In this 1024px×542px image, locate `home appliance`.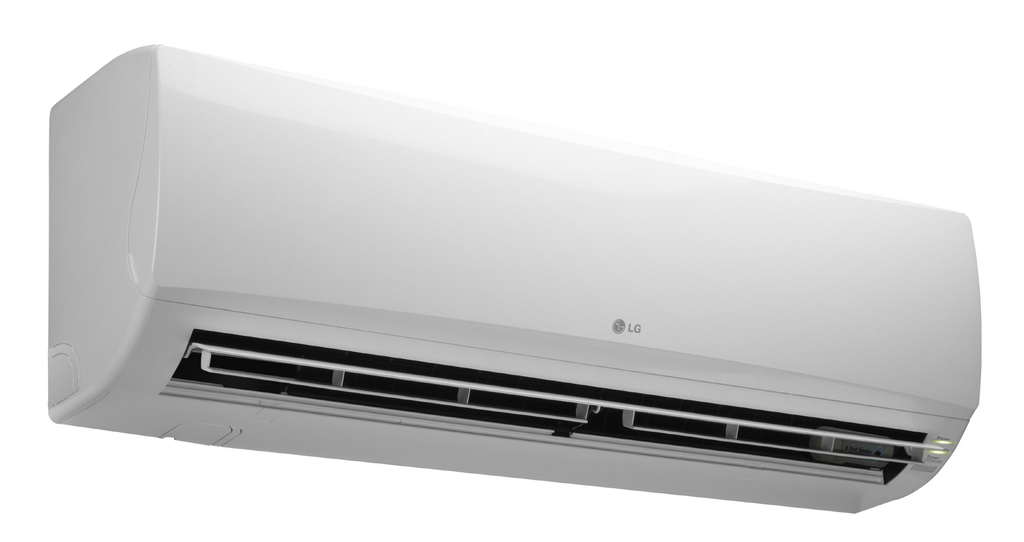
Bounding box: bbox=(45, 43, 980, 515).
